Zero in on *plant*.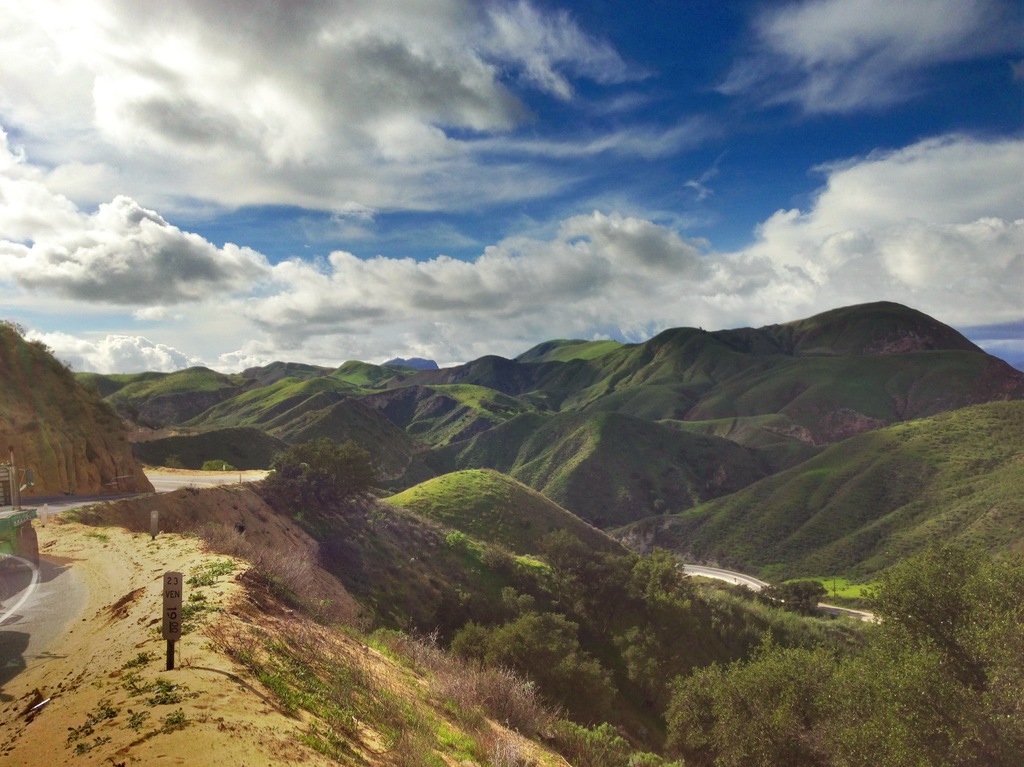
Zeroed in: [260,430,380,515].
